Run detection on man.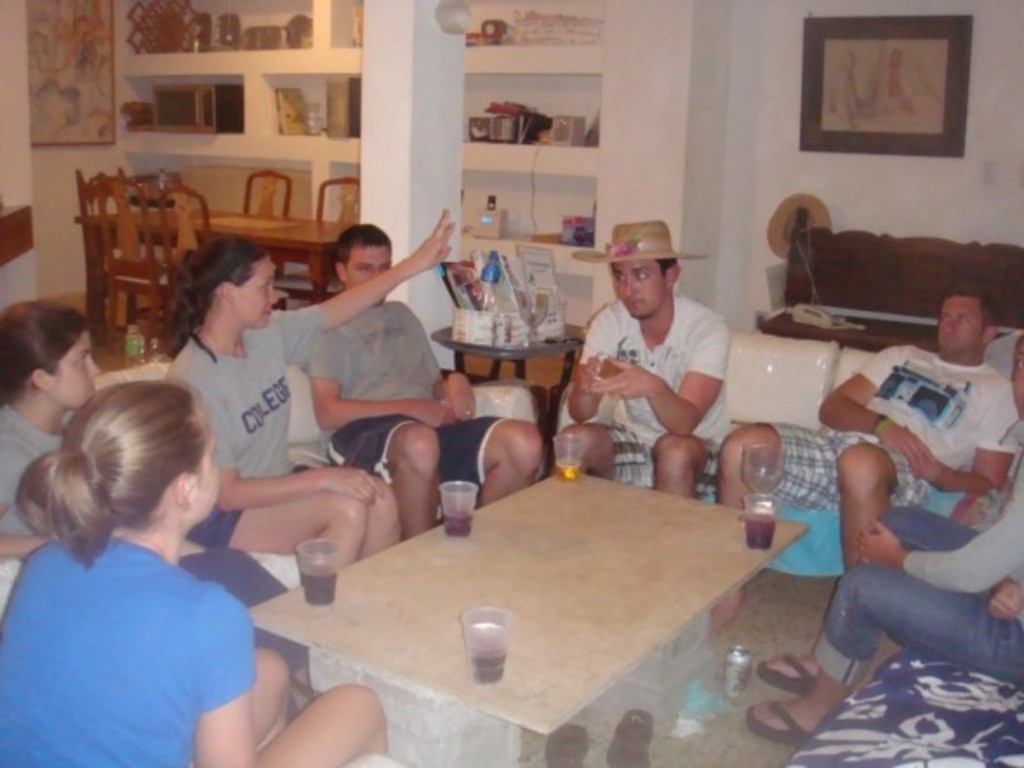
Result: 821:45:876:127.
